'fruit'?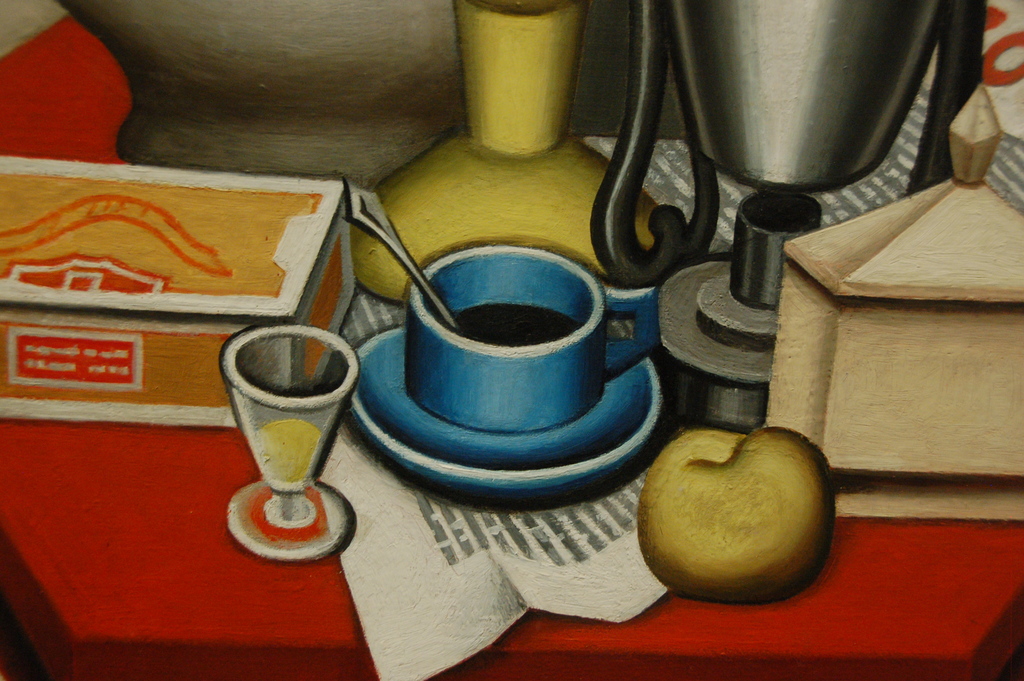
rect(652, 447, 833, 616)
